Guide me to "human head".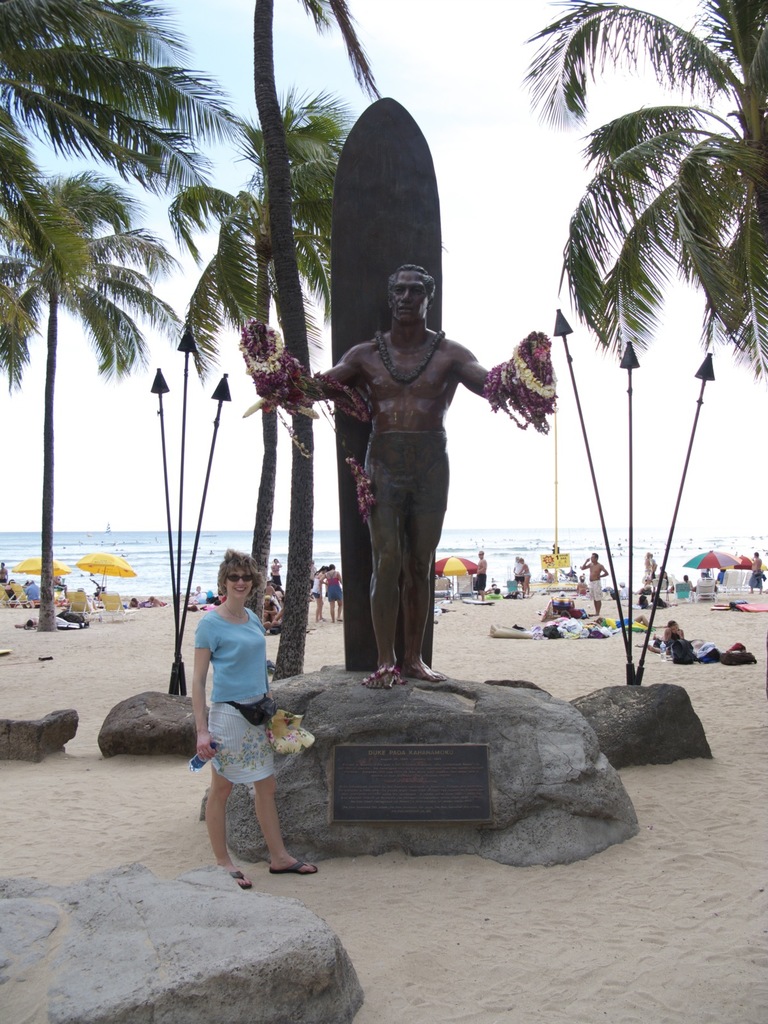
Guidance: (214, 547, 266, 599).
